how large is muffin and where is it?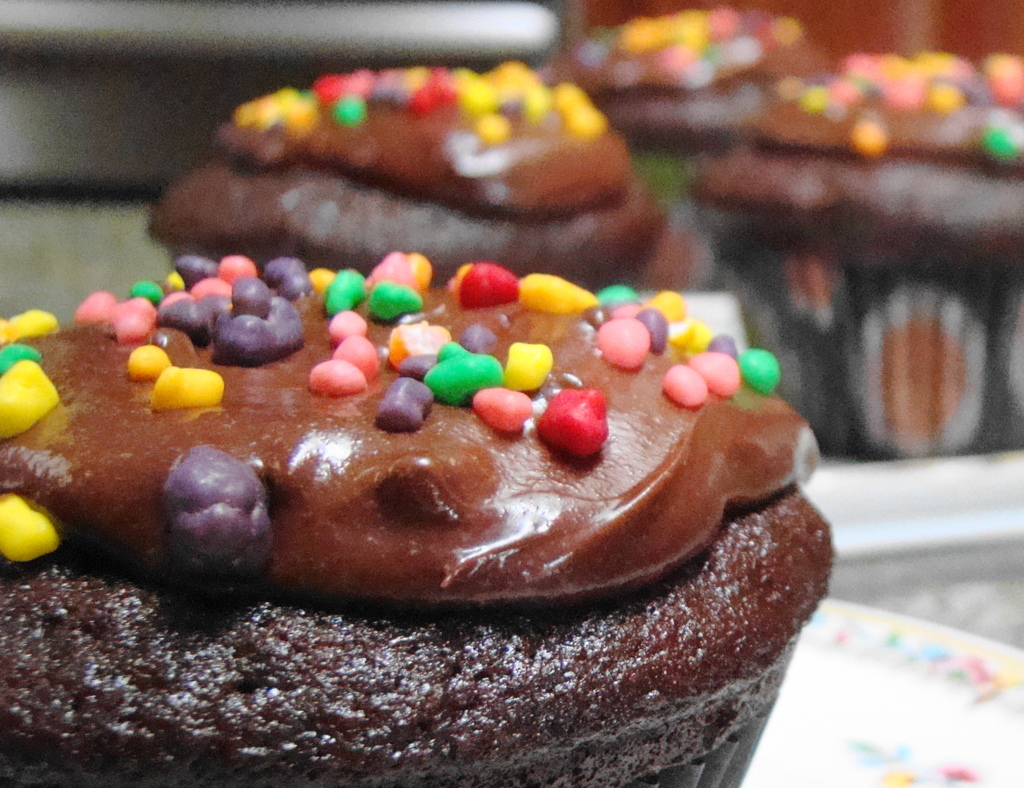
Bounding box: 678/40/1023/459.
